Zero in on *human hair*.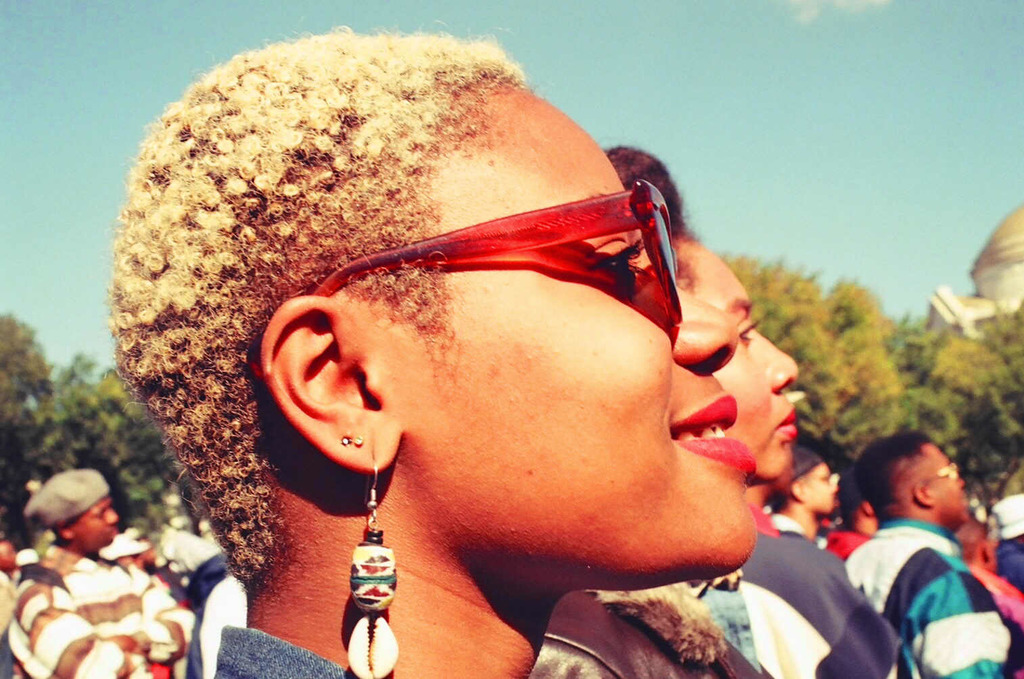
Zeroed in: Rect(854, 434, 923, 521).
